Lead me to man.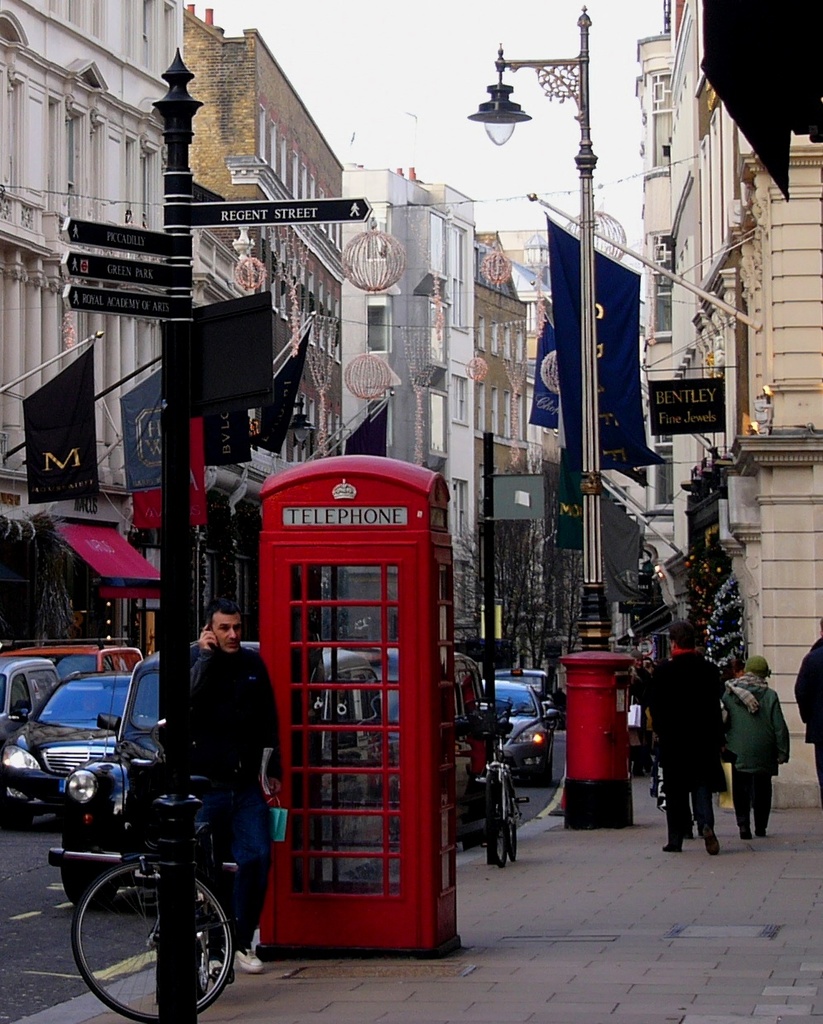
Lead to x1=650 y1=616 x2=726 y2=849.
